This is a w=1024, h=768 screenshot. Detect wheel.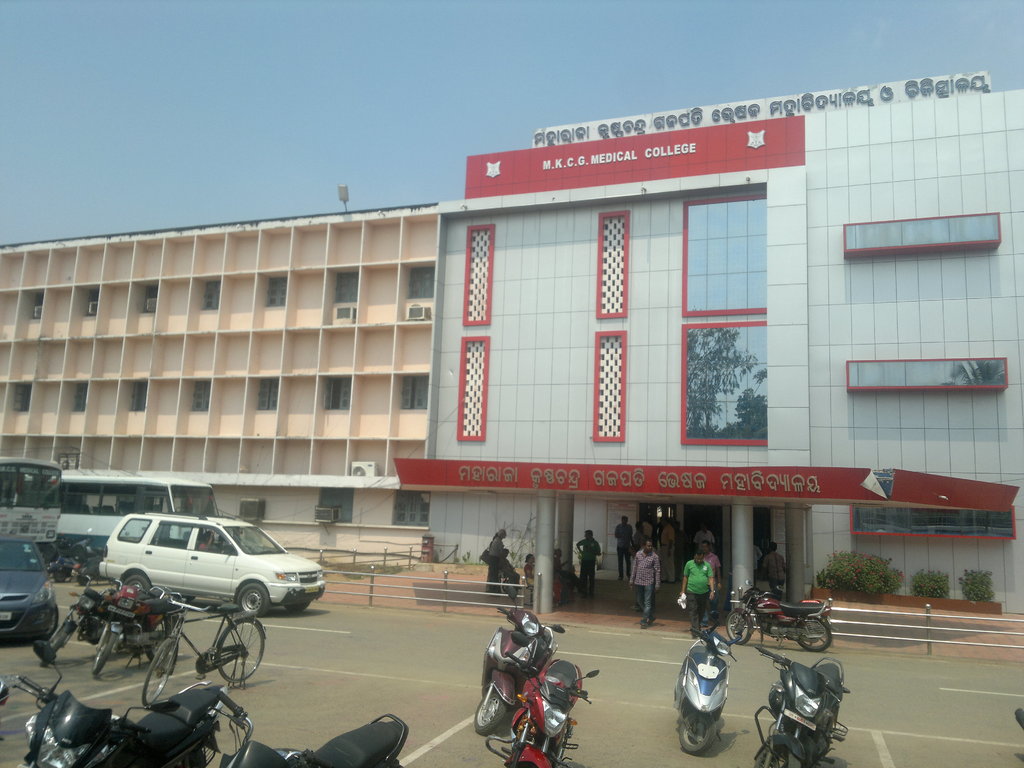
rect(754, 742, 801, 767).
